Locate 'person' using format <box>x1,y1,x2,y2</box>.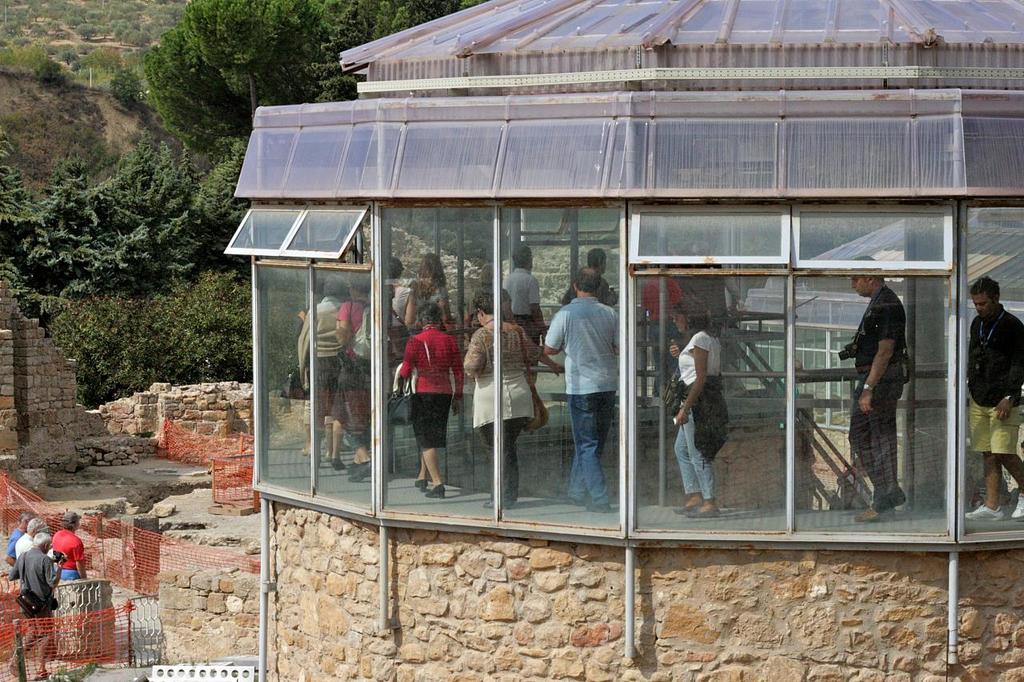
<box>12,514,46,573</box>.
